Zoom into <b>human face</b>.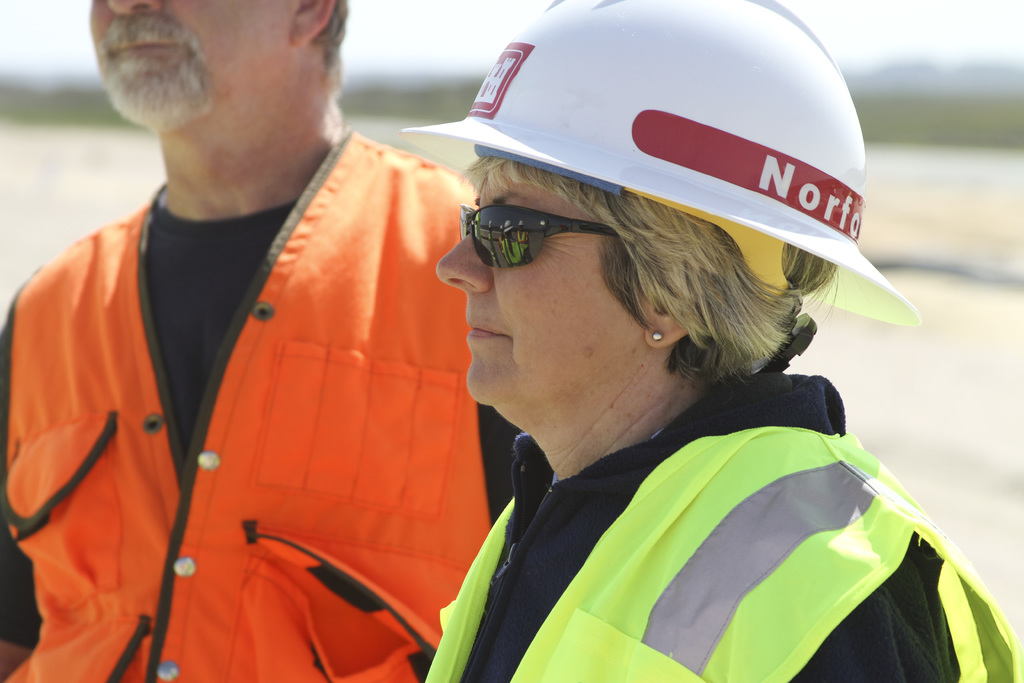
Zoom target: 85:0:295:128.
